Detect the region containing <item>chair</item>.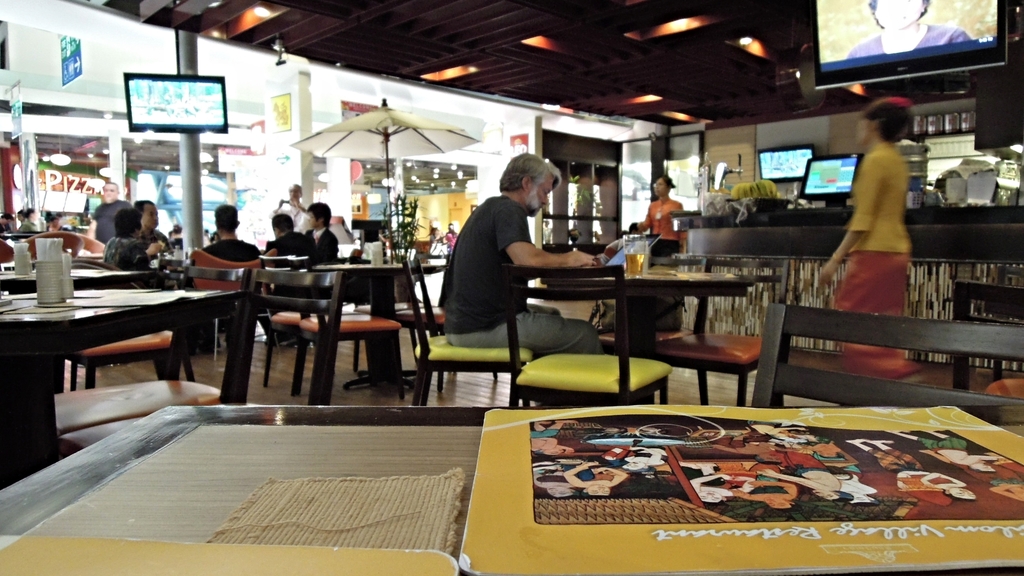
bbox=(289, 310, 397, 398).
